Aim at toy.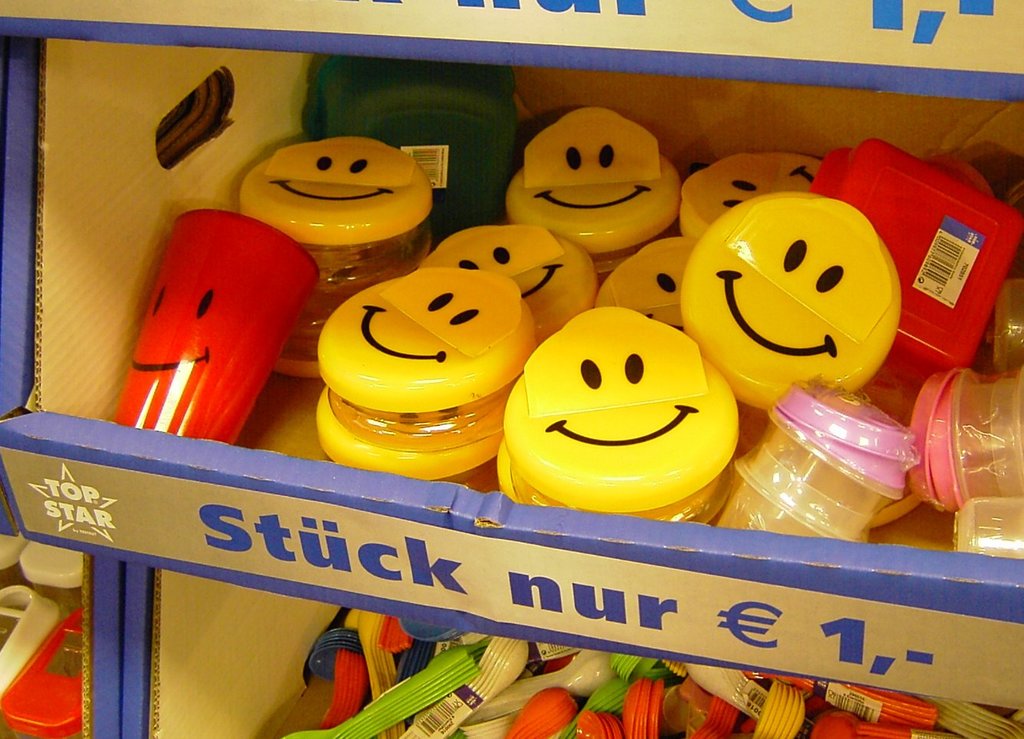
Aimed at 502:106:687:272.
